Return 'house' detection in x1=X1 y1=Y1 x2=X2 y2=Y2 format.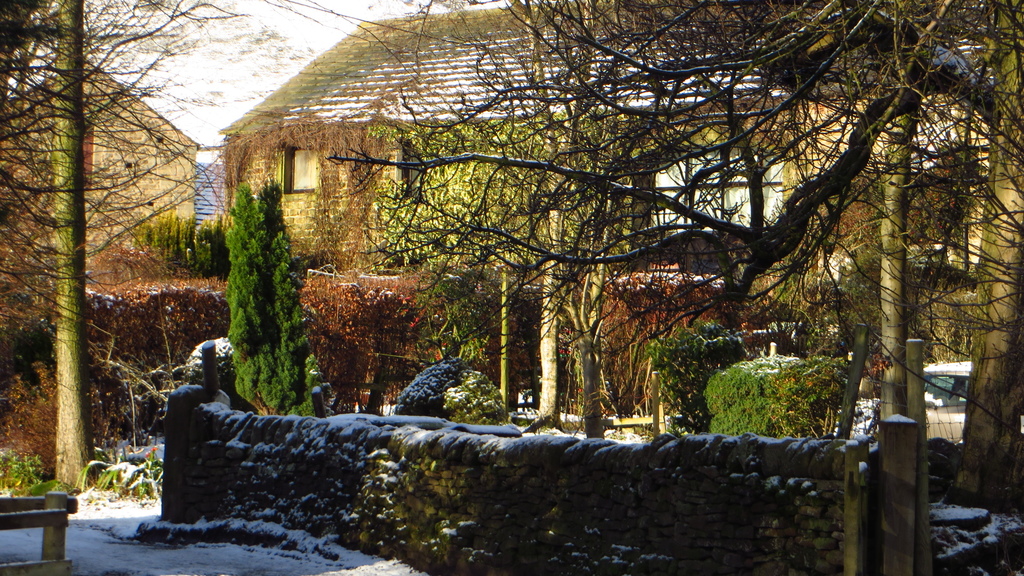
x1=2 y1=45 x2=203 y2=297.
